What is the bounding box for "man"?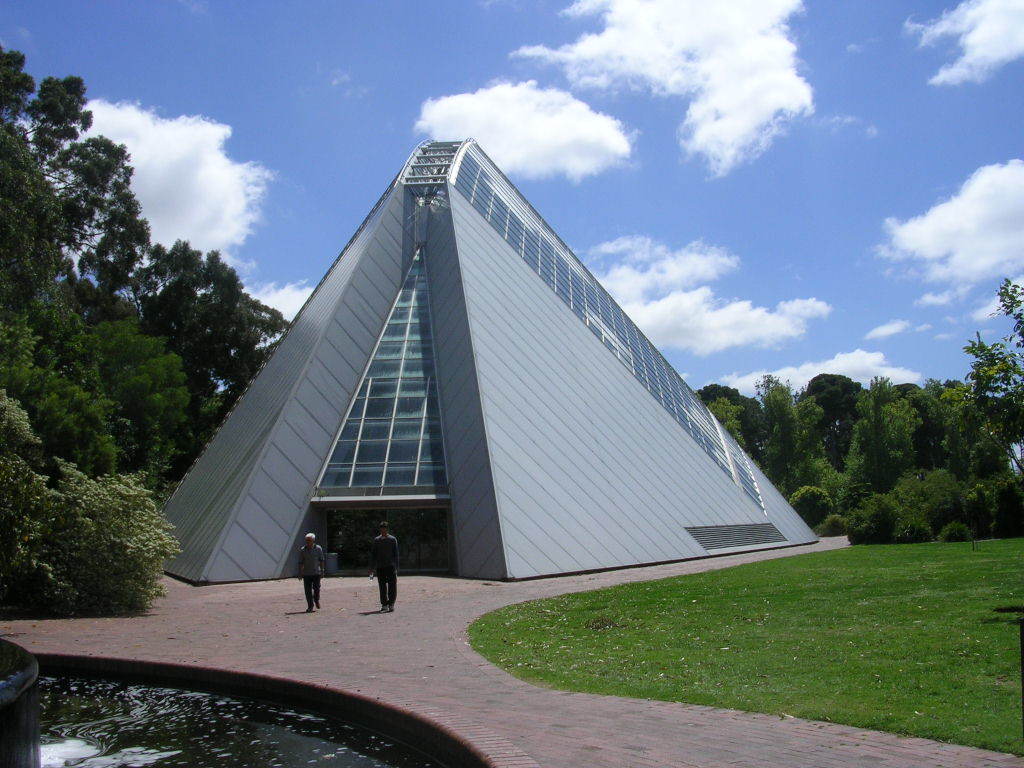
366/521/401/614.
